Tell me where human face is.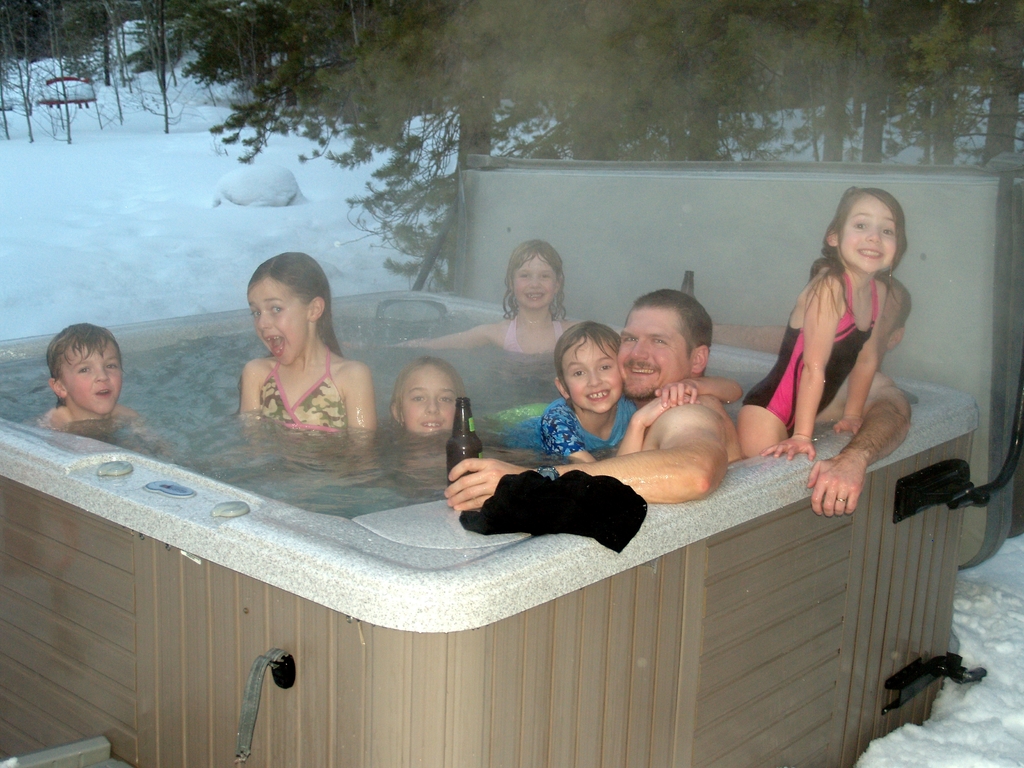
human face is at l=562, t=338, r=624, b=412.
